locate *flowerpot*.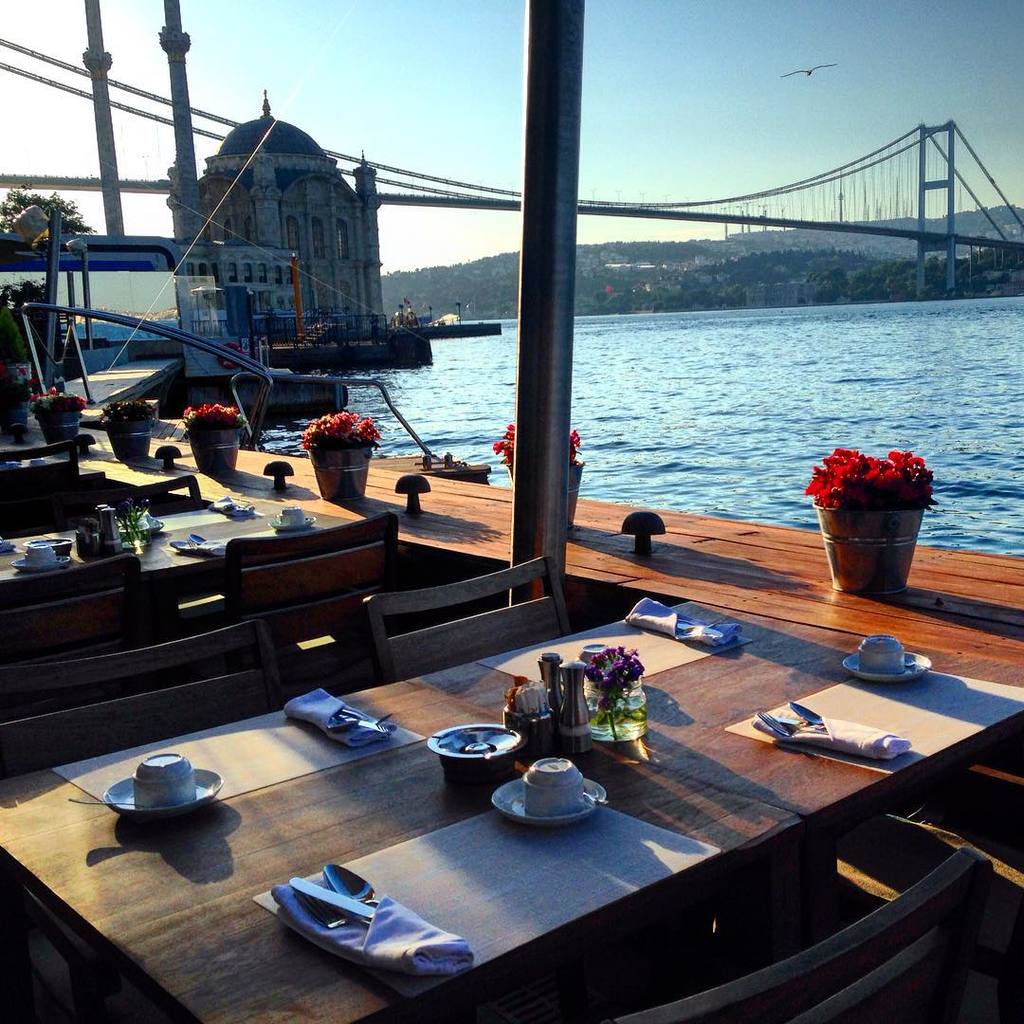
Bounding box: box=[188, 427, 237, 483].
